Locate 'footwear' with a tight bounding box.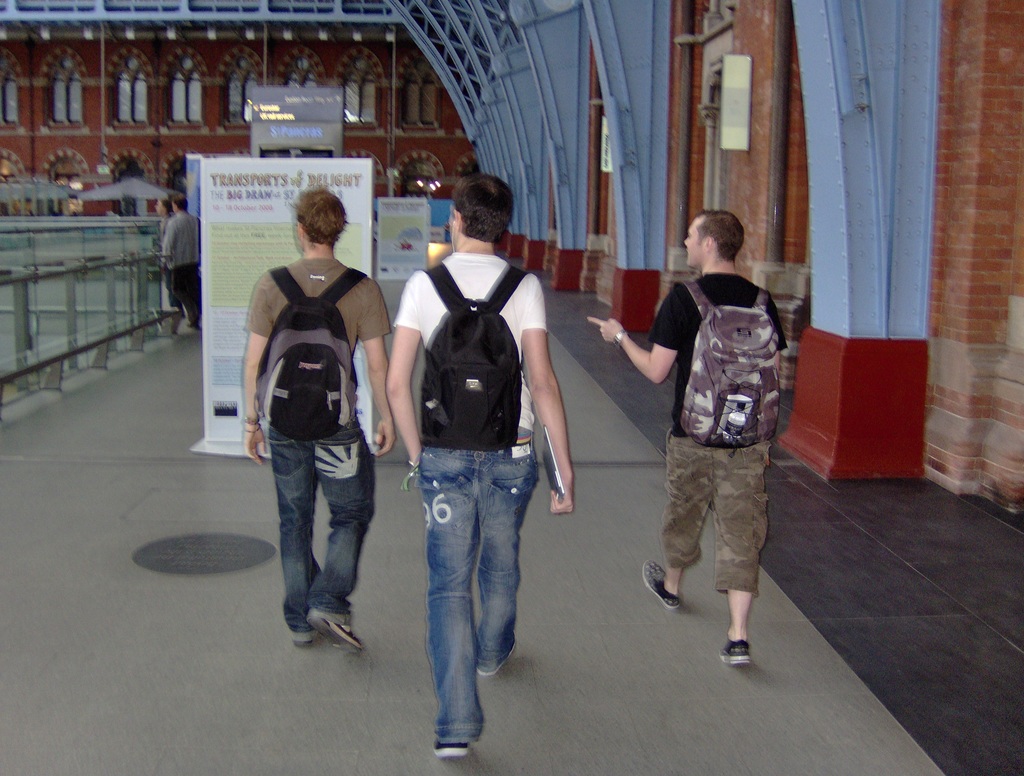
rect(430, 736, 471, 761).
